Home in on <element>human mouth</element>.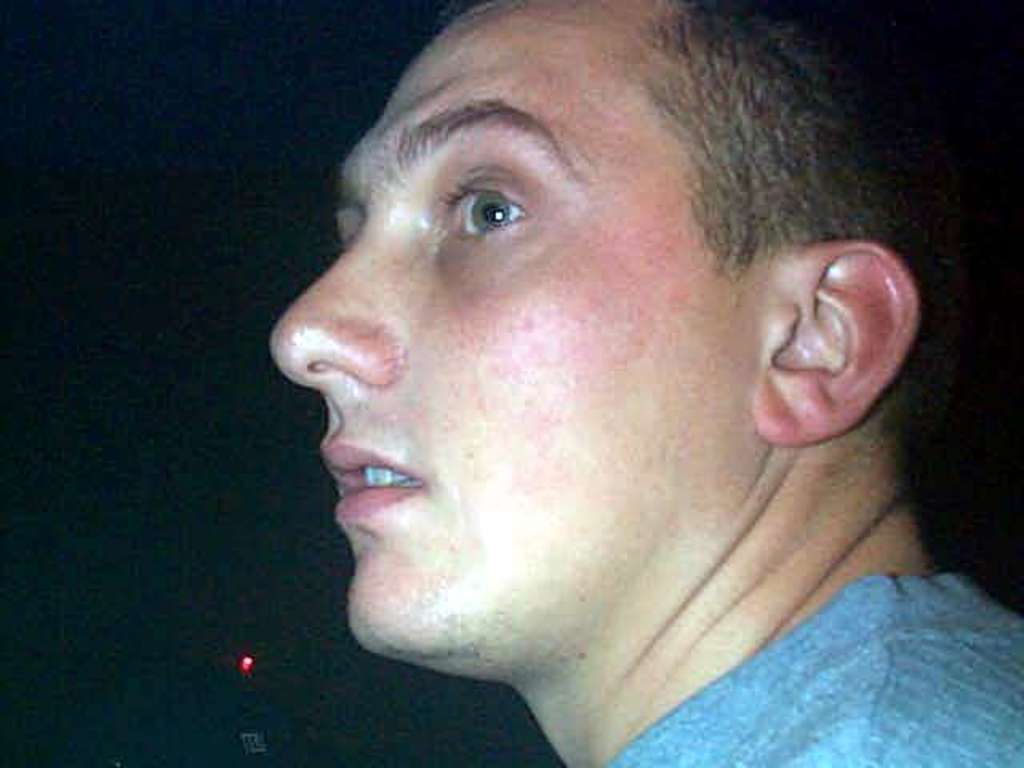
Homed in at x1=318 y1=454 x2=443 y2=539.
